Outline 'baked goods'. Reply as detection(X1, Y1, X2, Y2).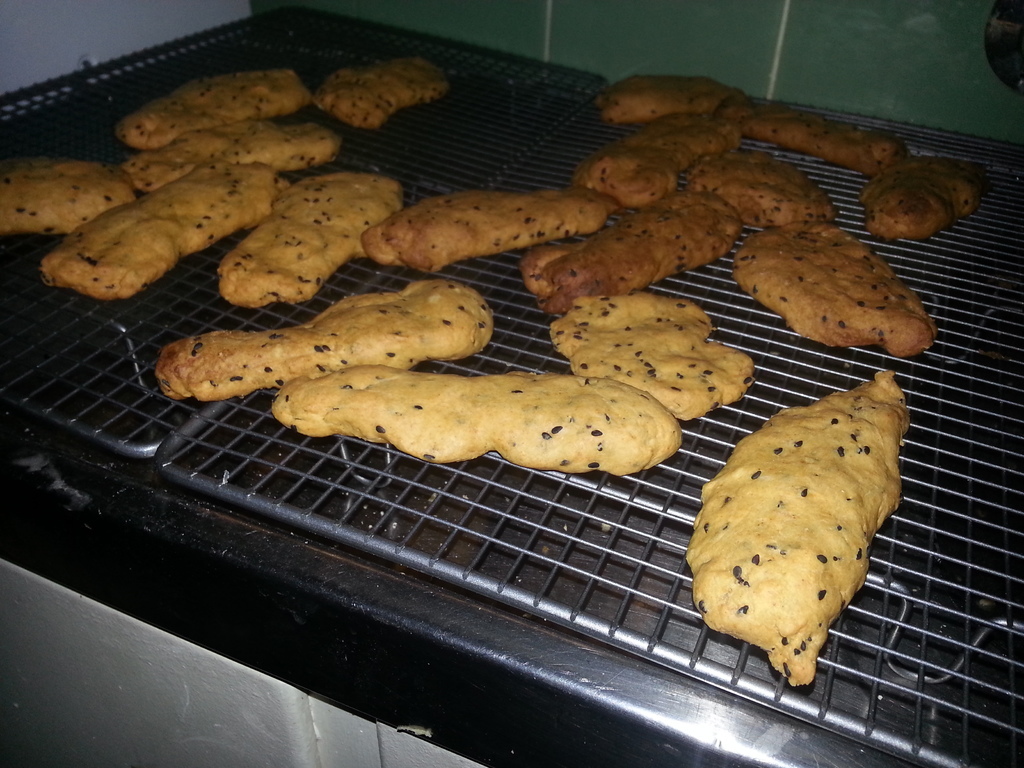
detection(714, 100, 909, 173).
